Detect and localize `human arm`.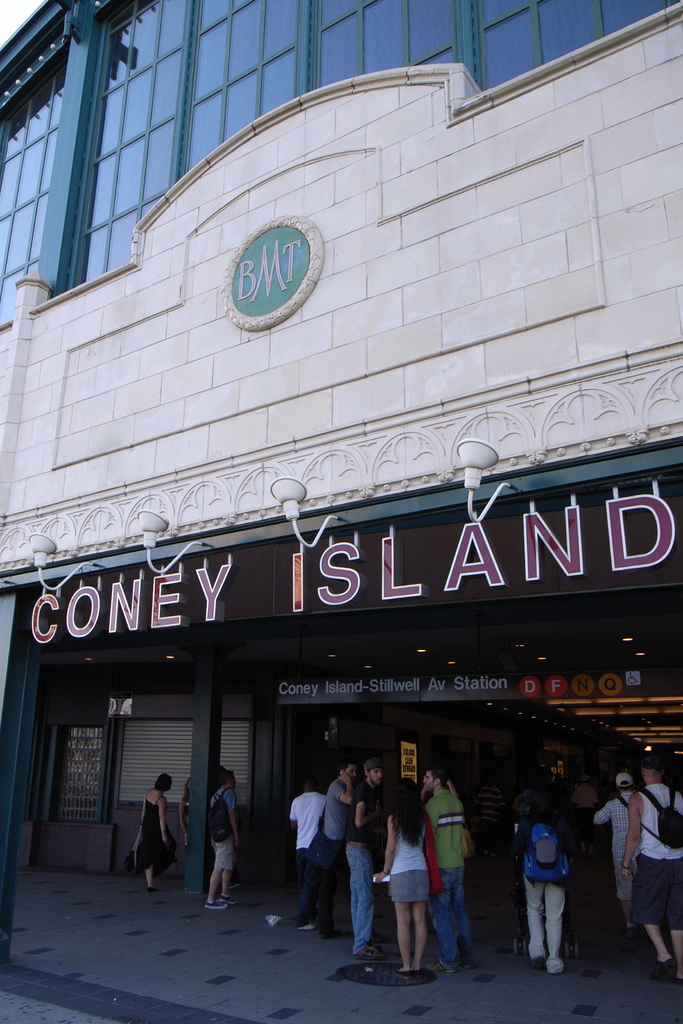
Localized at [372,815,399,879].
